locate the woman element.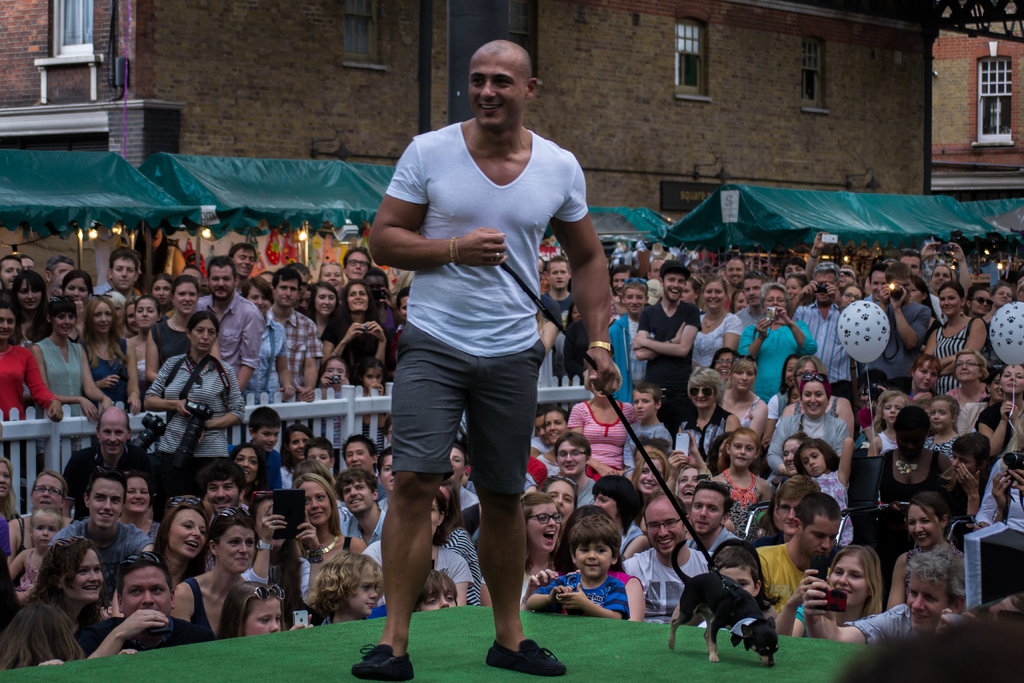
Element bbox: detection(874, 404, 954, 514).
